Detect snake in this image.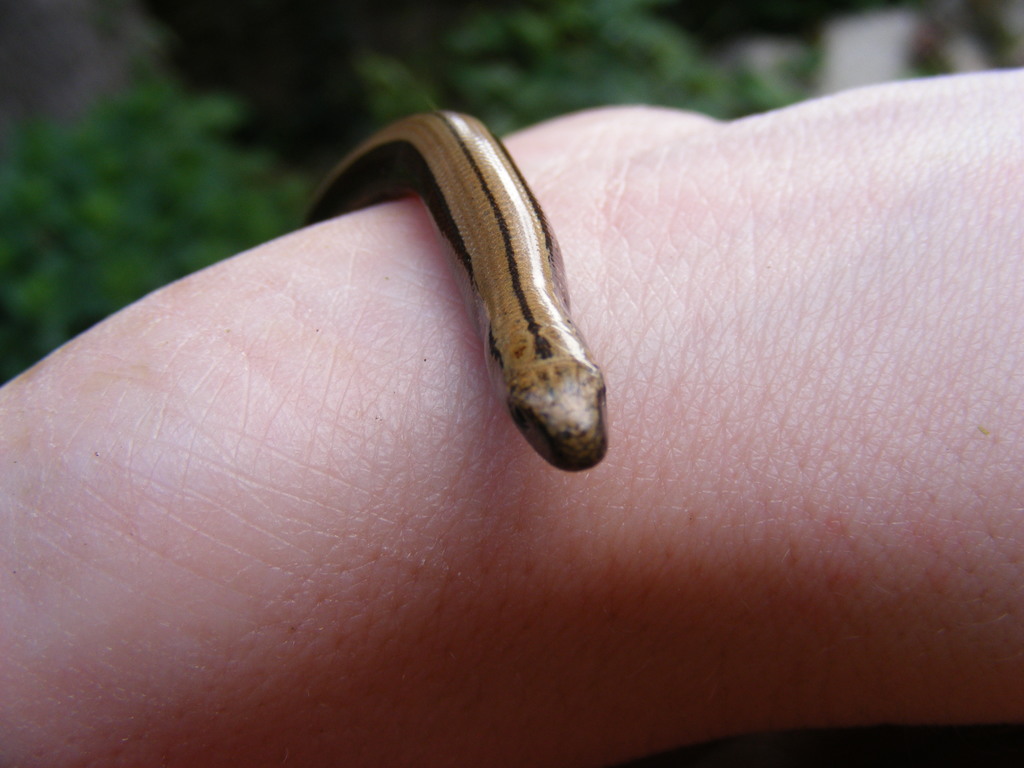
Detection: x1=310, y1=100, x2=619, y2=490.
